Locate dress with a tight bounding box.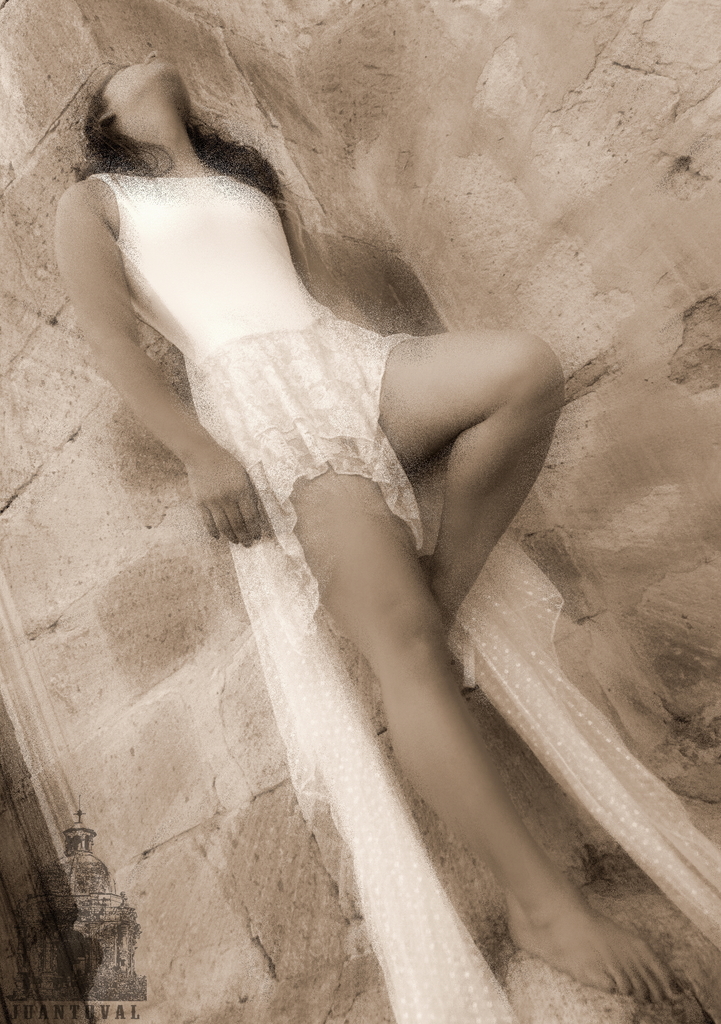
bbox=[85, 166, 720, 1023].
